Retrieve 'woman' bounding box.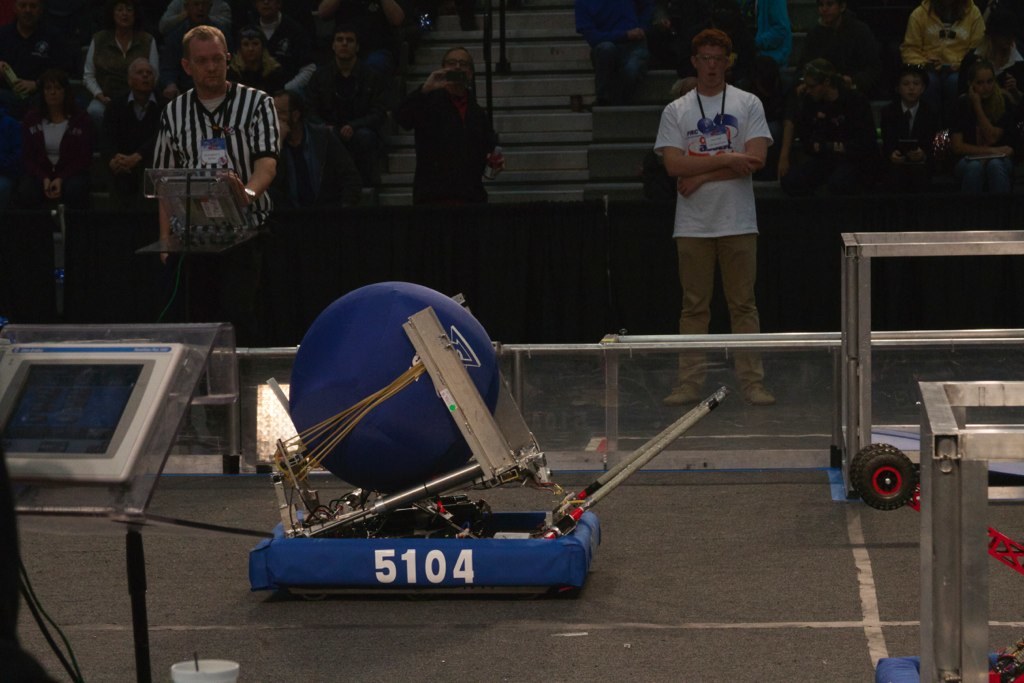
Bounding box: 950 50 1017 233.
